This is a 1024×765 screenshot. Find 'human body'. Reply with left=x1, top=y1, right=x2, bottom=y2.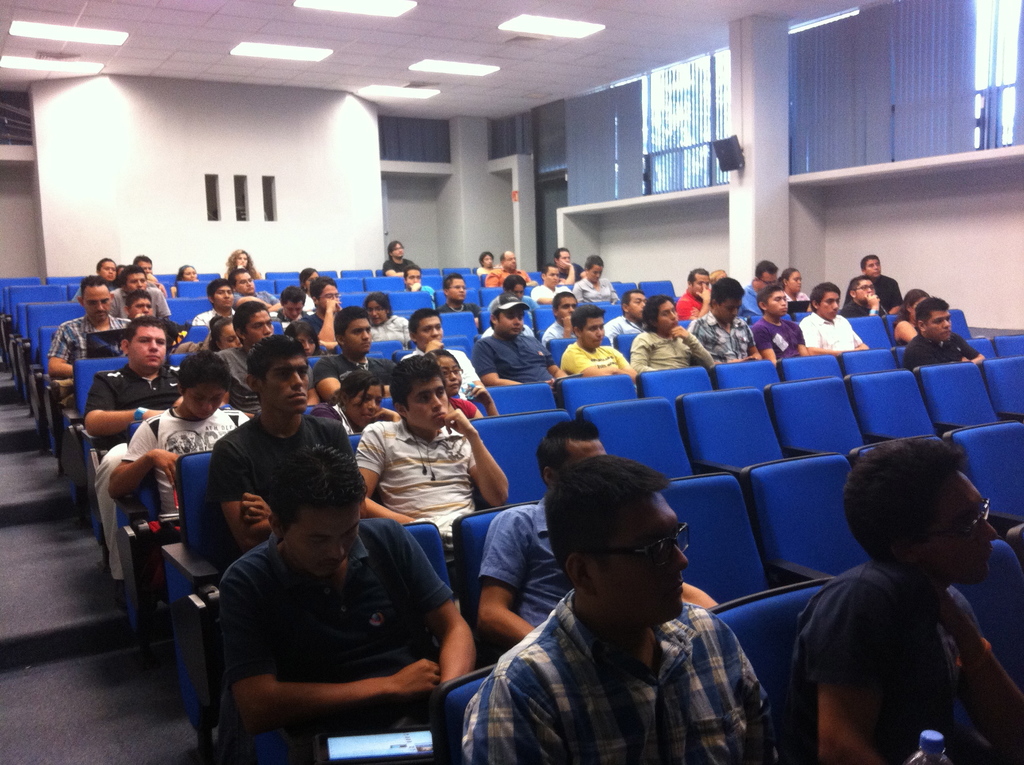
left=527, top=277, right=571, bottom=302.
